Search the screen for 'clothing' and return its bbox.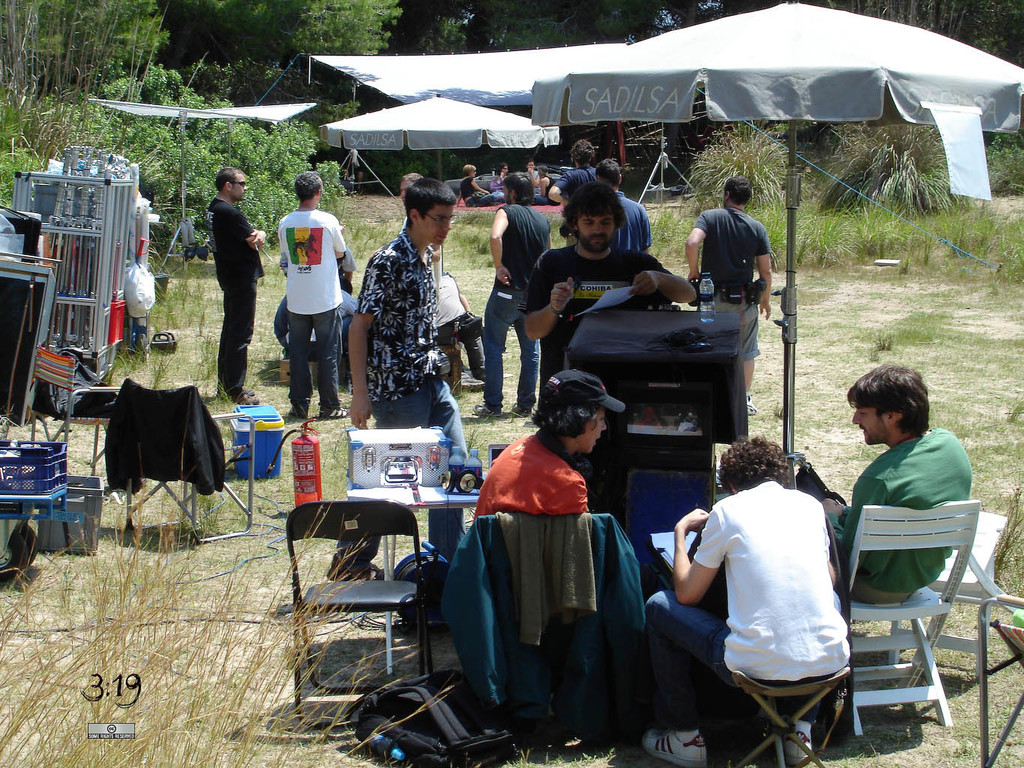
Found: bbox(472, 430, 589, 522).
